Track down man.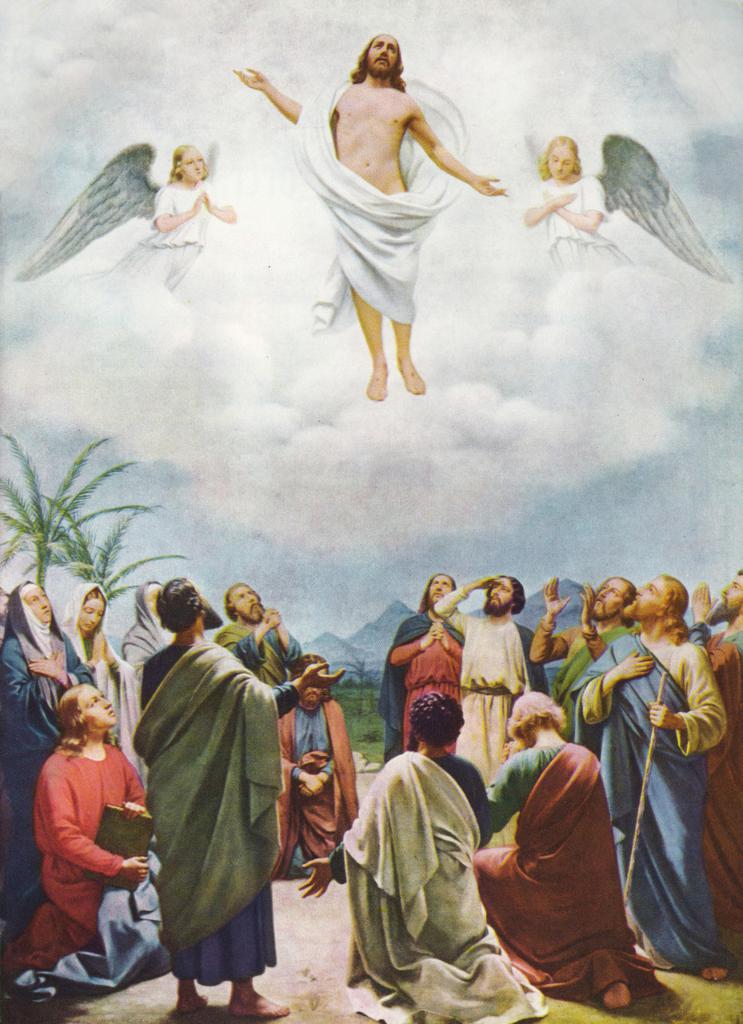
Tracked to (x1=102, y1=574, x2=274, y2=1010).
